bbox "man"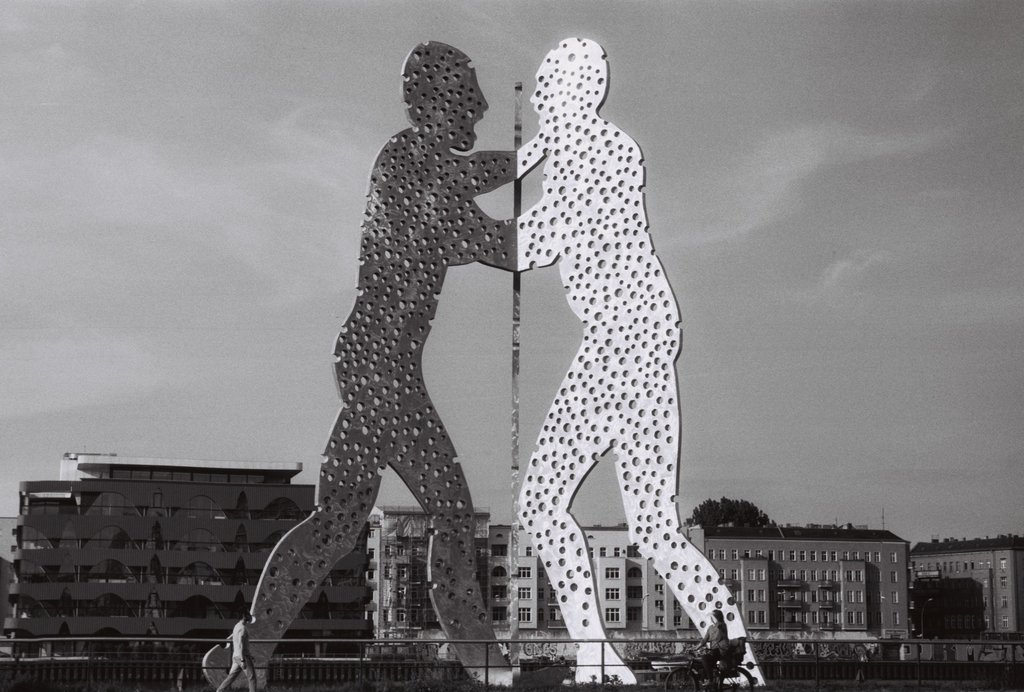
279,64,531,646
